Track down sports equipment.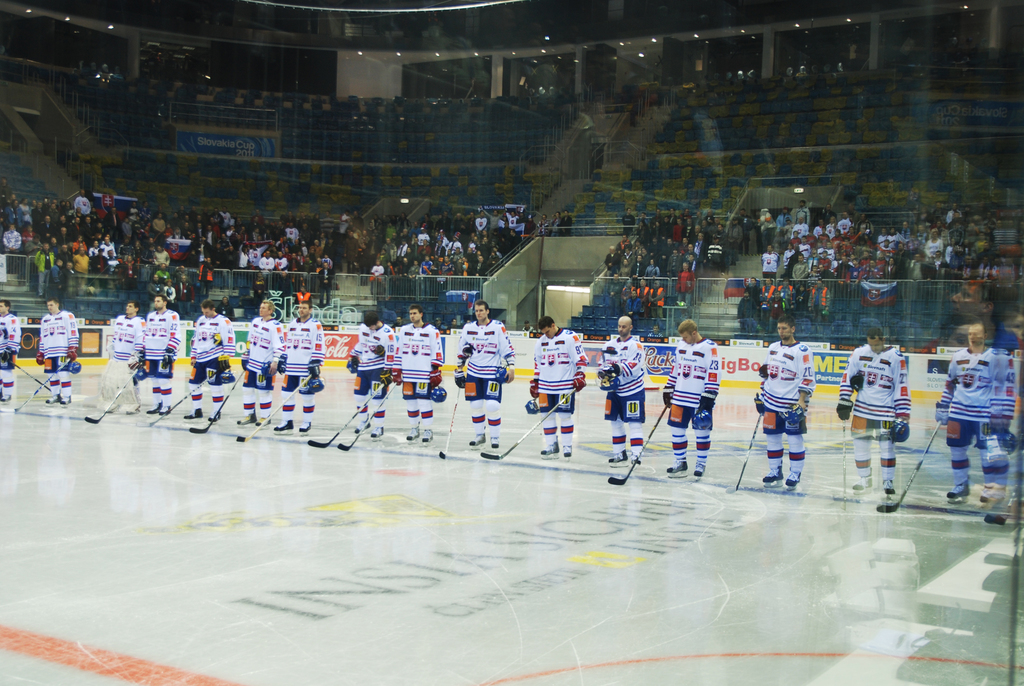
Tracked to crop(388, 364, 404, 387).
